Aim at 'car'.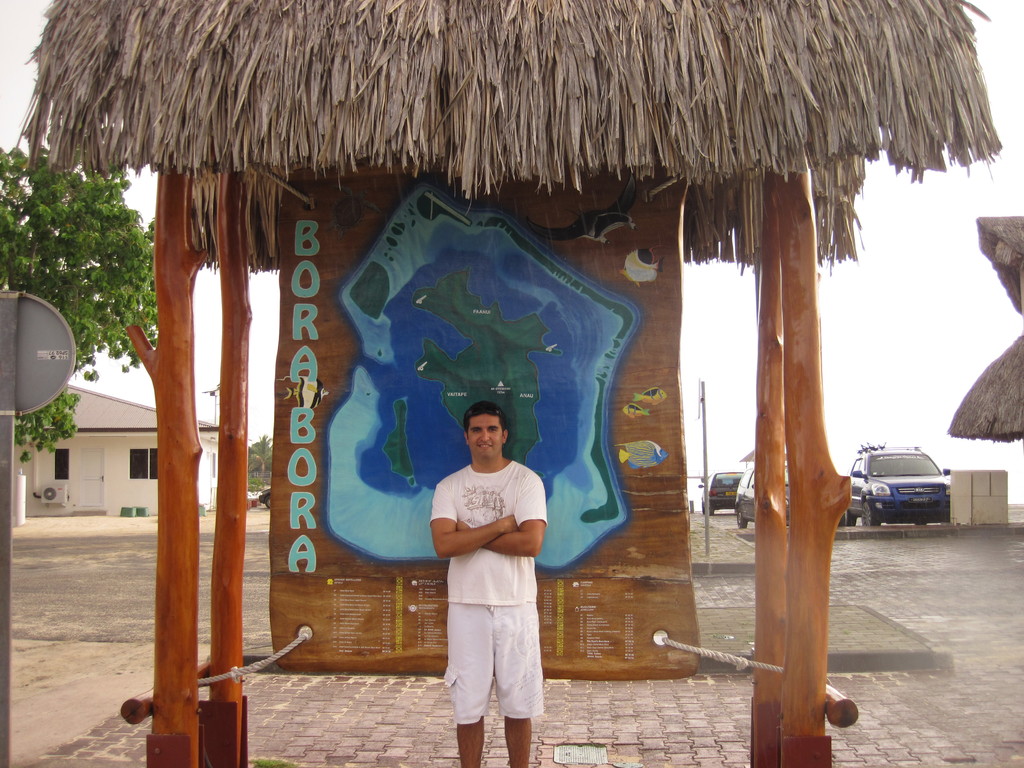
Aimed at (738,463,758,526).
